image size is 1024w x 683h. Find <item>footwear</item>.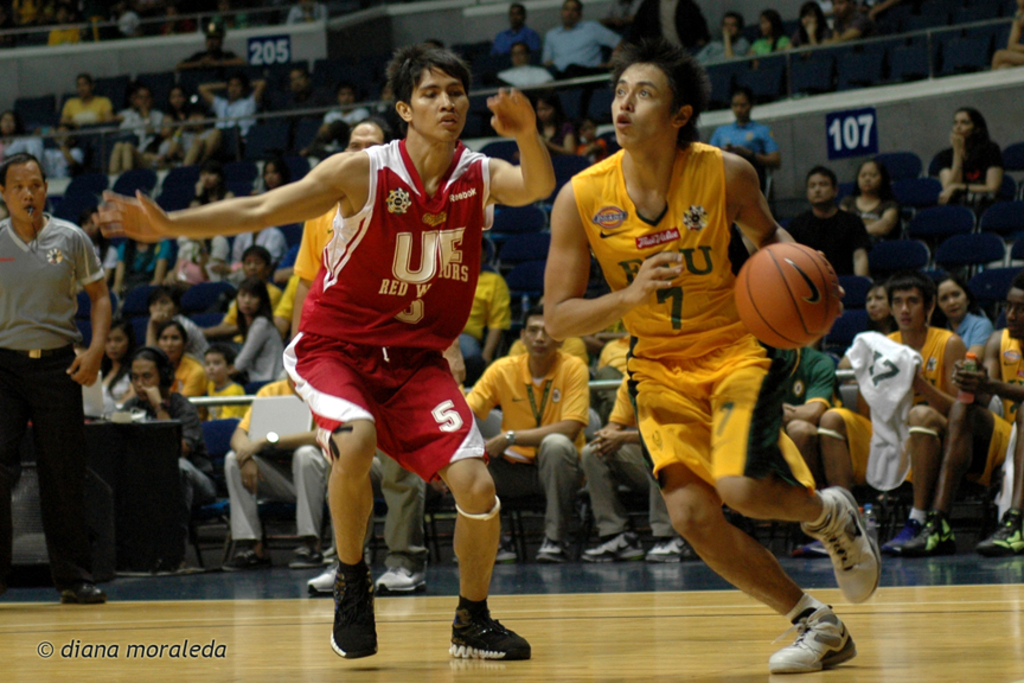
rect(892, 517, 920, 548).
